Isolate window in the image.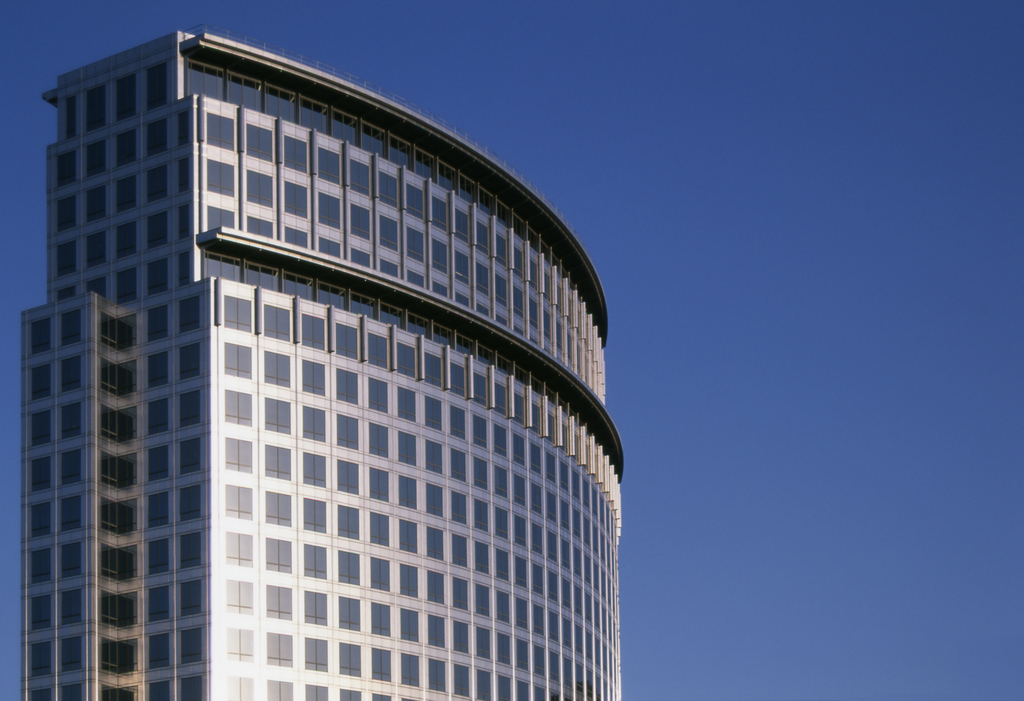
Isolated region: bbox(532, 606, 545, 638).
